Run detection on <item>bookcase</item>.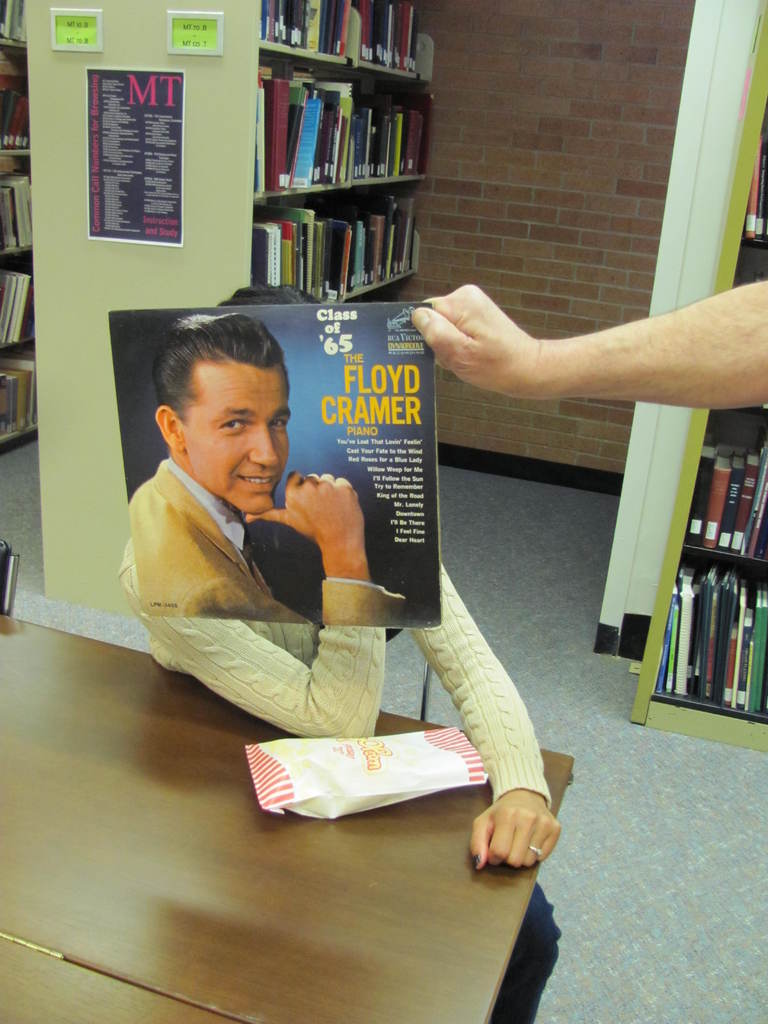
Result: <bbox>0, 0, 38, 458</bbox>.
